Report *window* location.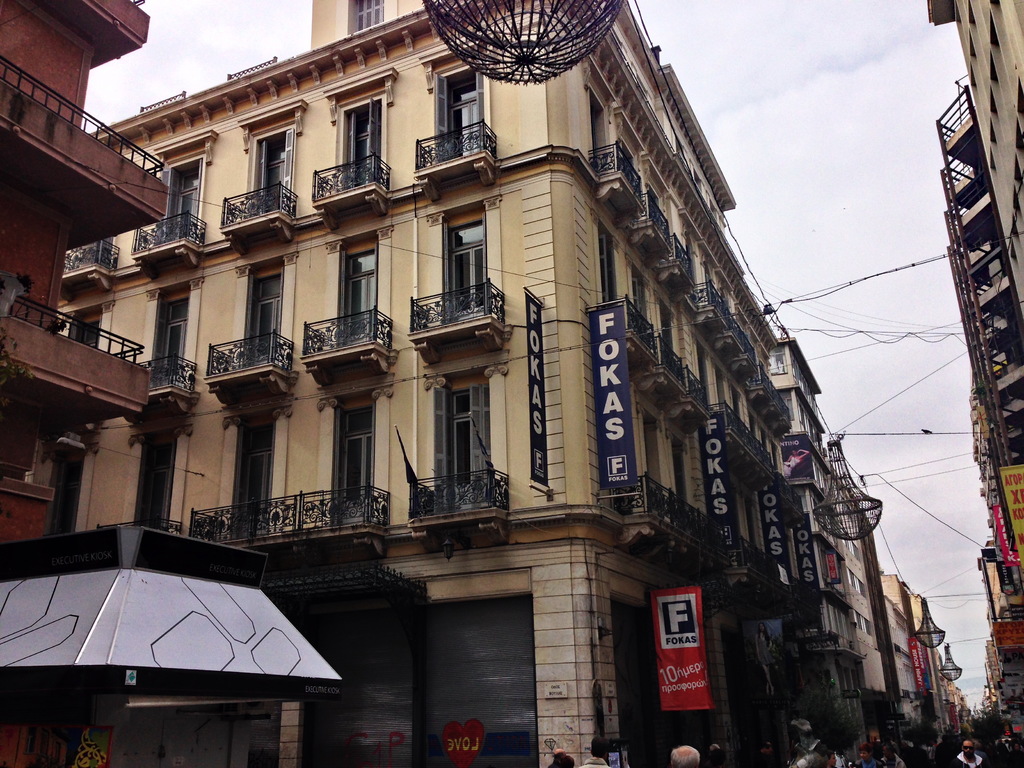
Report: bbox(247, 263, 277, 371).
